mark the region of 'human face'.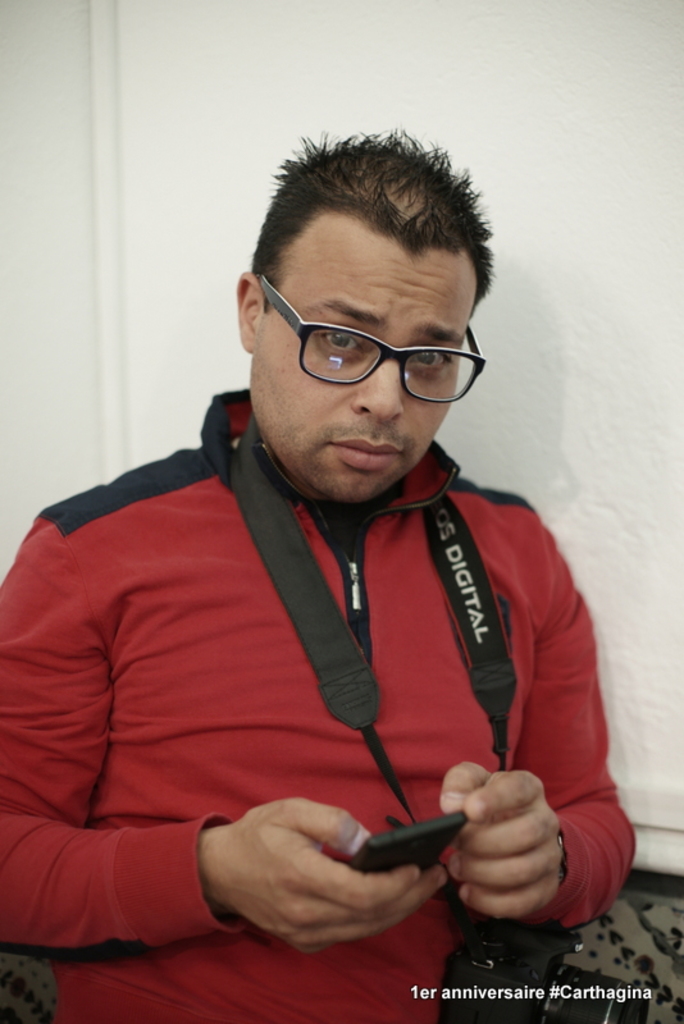
Region: 246/216/478/504.
